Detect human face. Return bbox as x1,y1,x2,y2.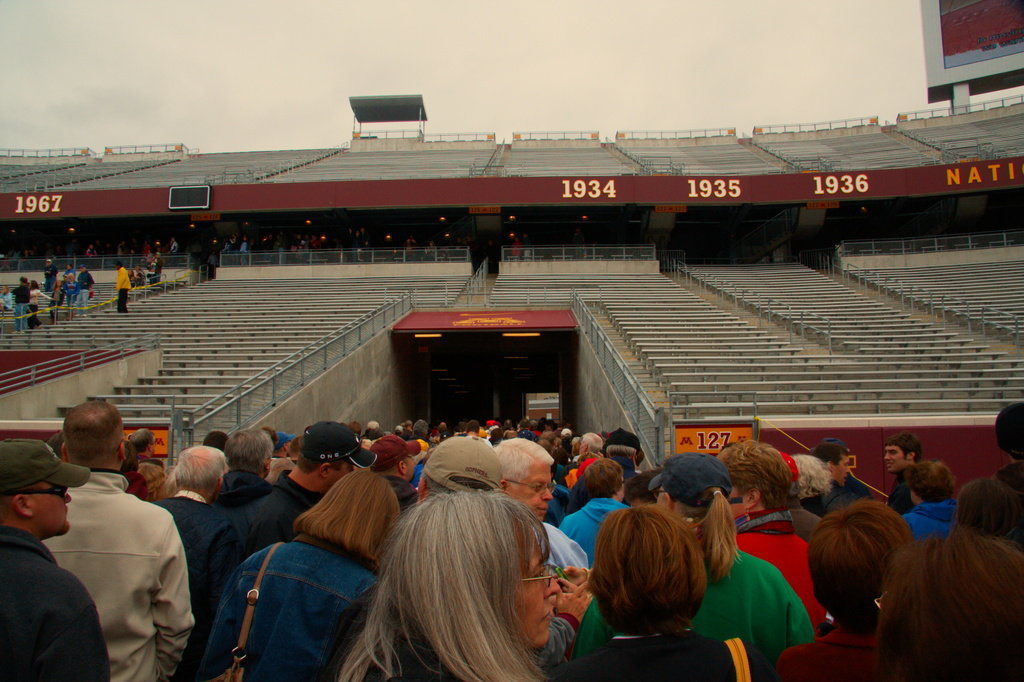
35,482,71,535.
